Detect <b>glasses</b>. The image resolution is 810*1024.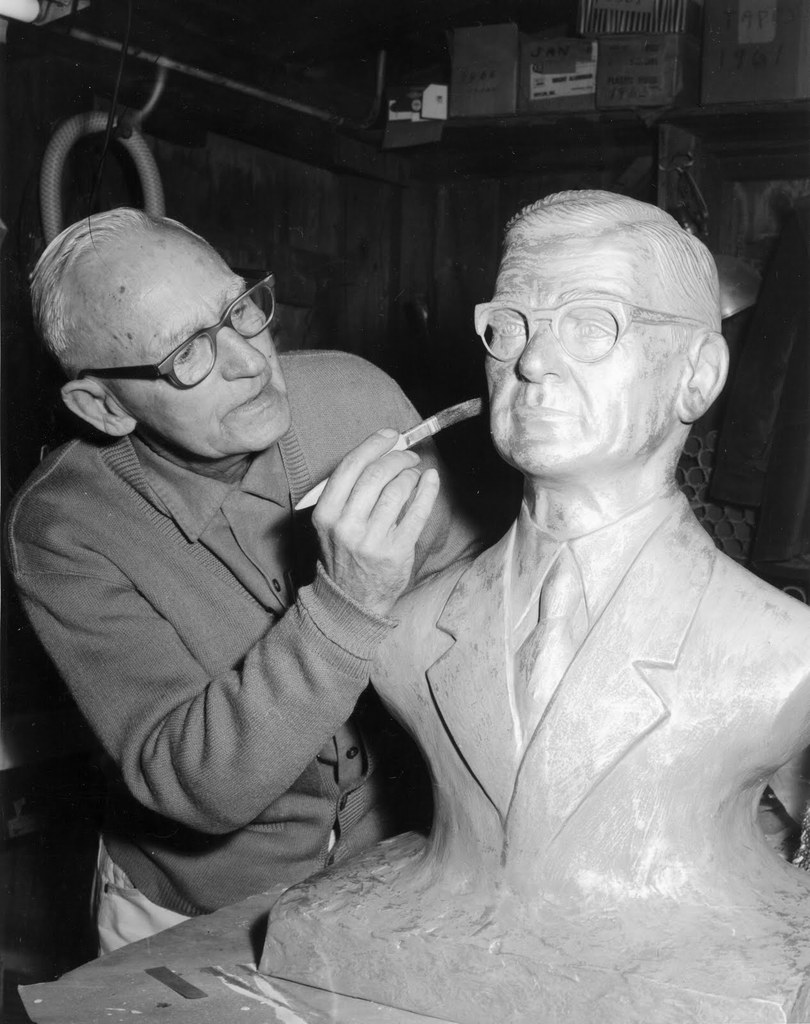
rect(452, 296, 724, 362).
